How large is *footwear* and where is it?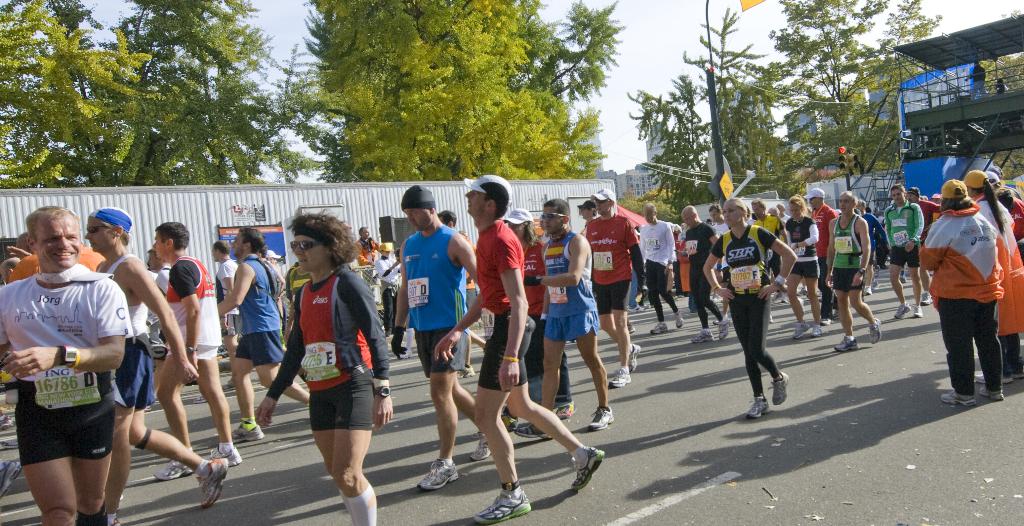
Bounding box: rect(911, 301, 918, 315).
